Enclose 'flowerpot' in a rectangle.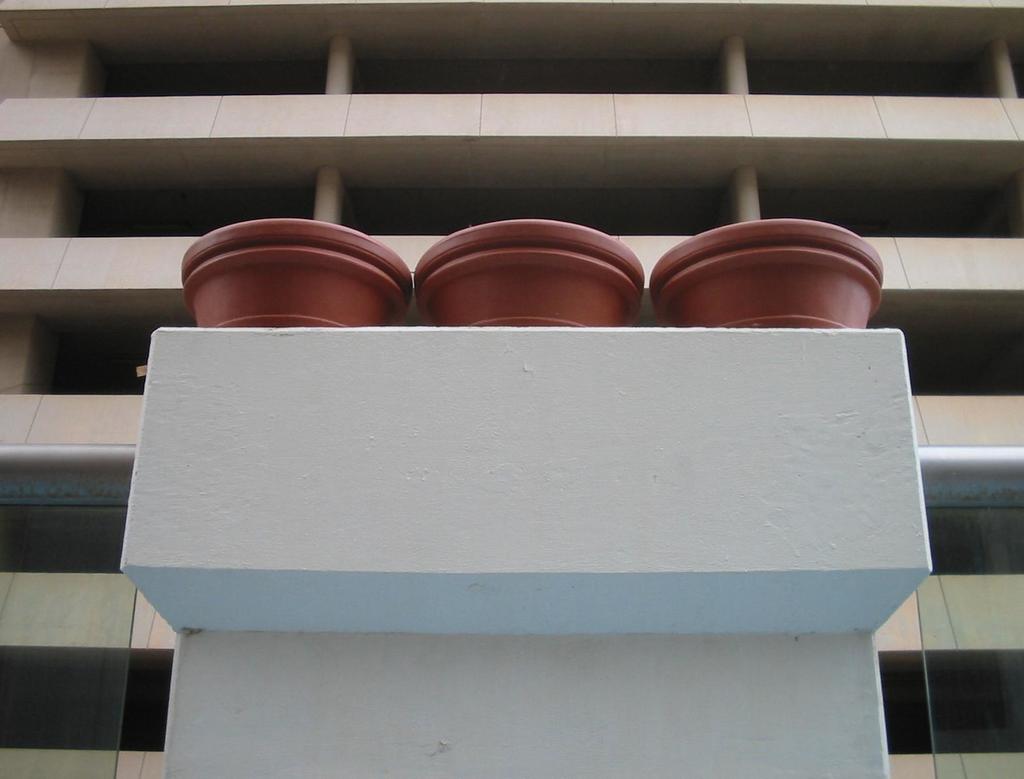
region(411, 212, 644, 329).
